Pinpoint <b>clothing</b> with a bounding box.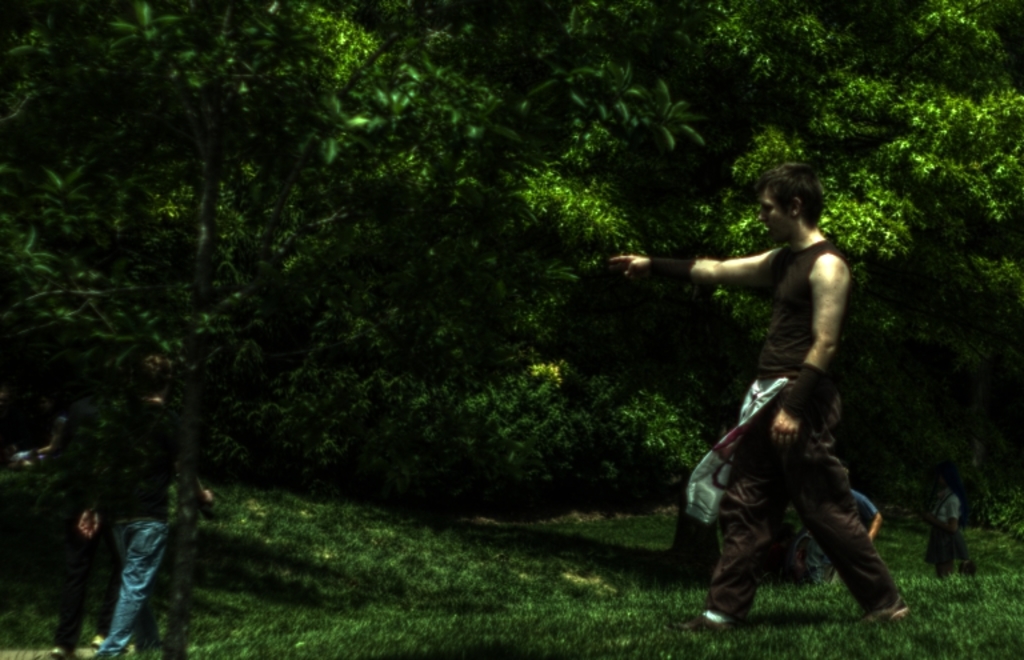
l=719, t=240, r=905, b=615.
